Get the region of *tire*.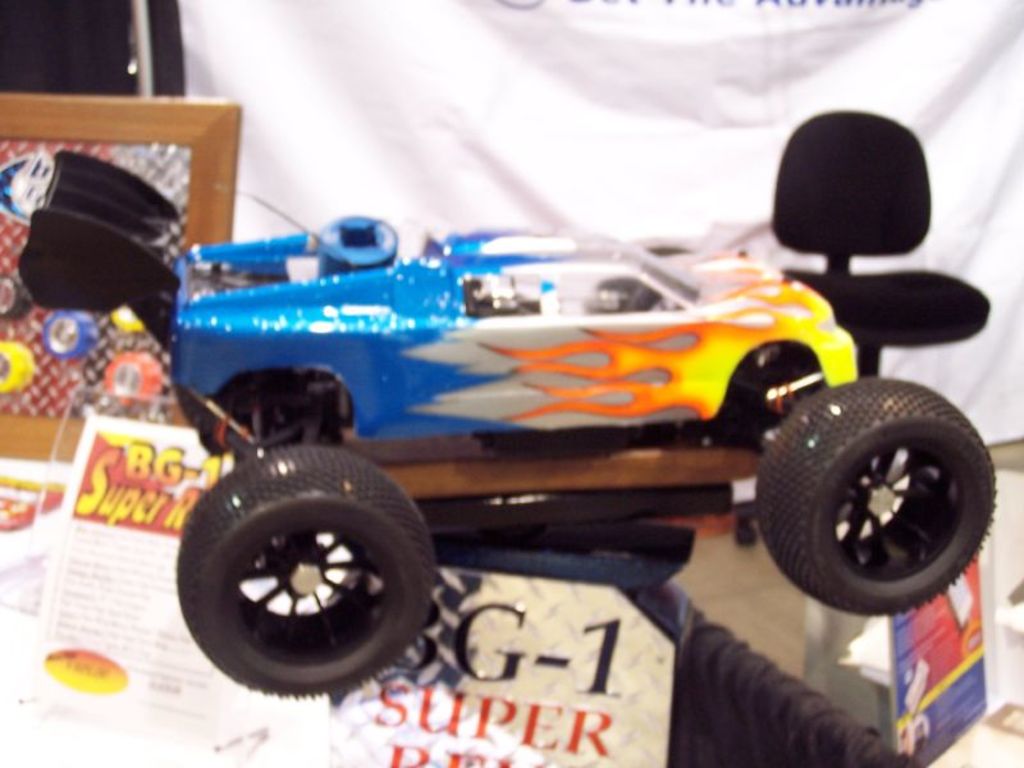
[x1=0, y1=274, x2=29, y2=320].
